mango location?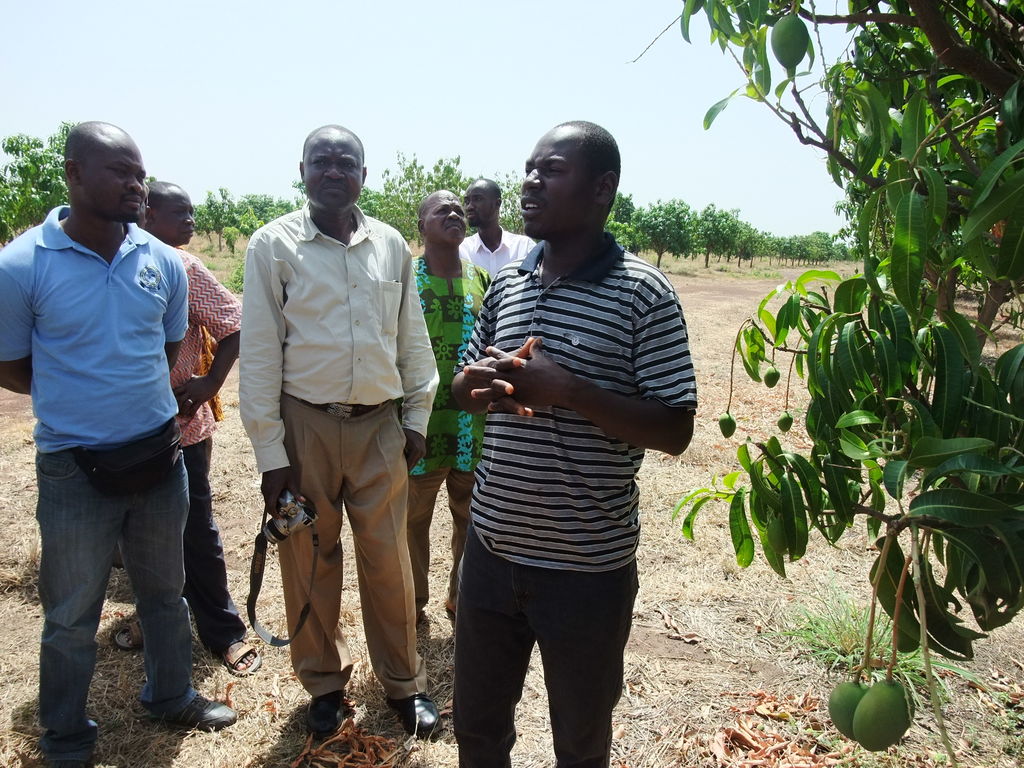
left=847, top=679, right=912, bottom=748
